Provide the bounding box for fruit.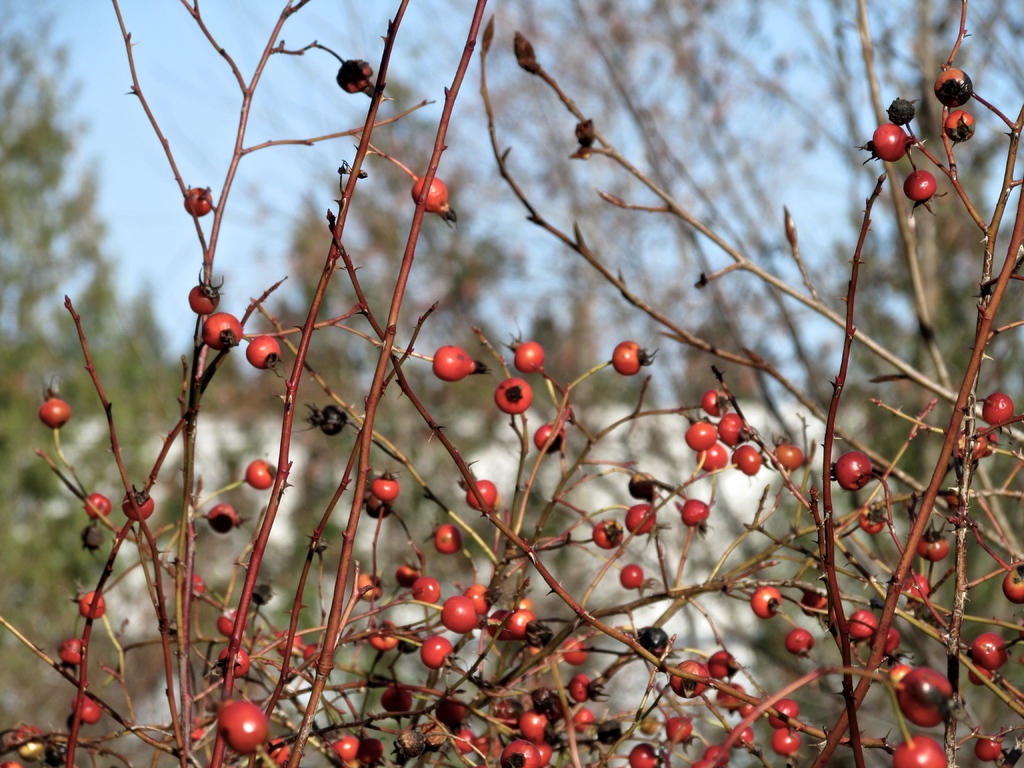
72:584:108:623.
